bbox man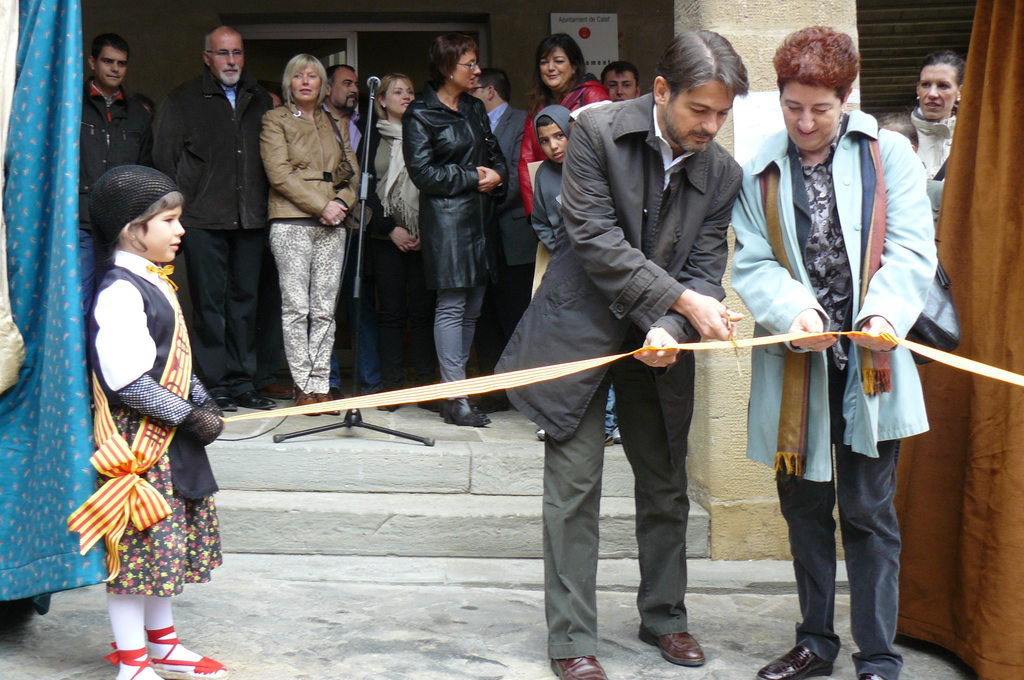
rect(322, 65, 369, 400)
